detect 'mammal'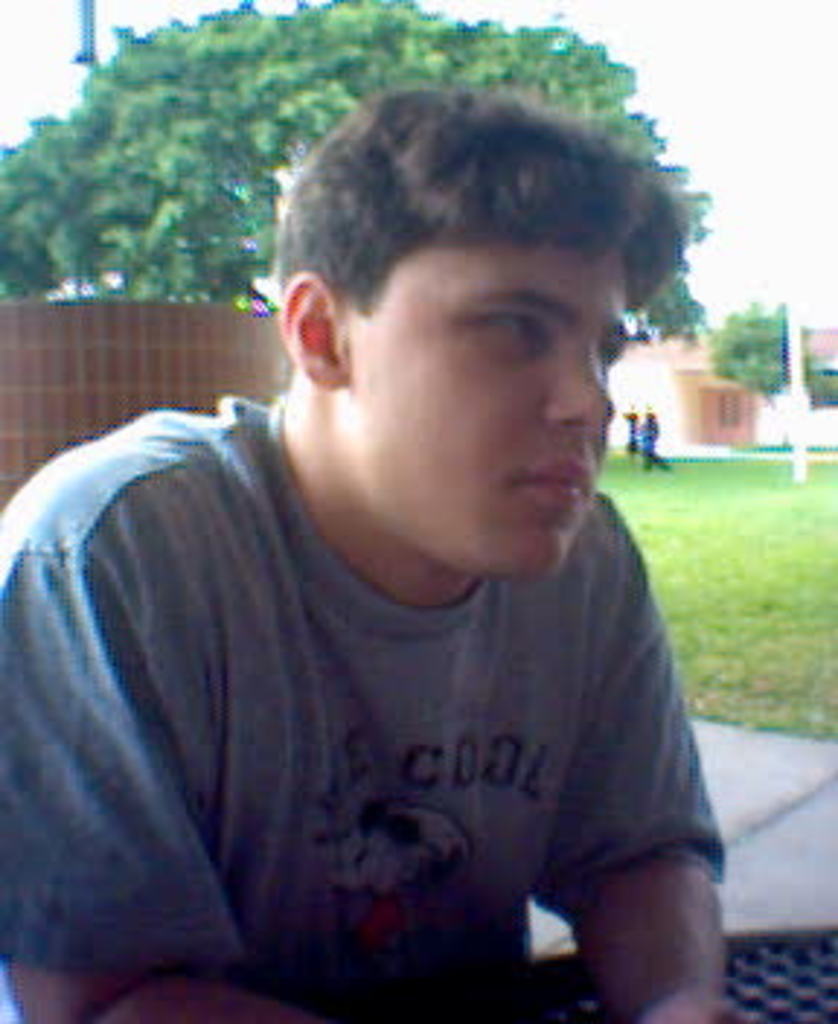
pyautogui.locateOnScreen(9, 125, 803, 954)
